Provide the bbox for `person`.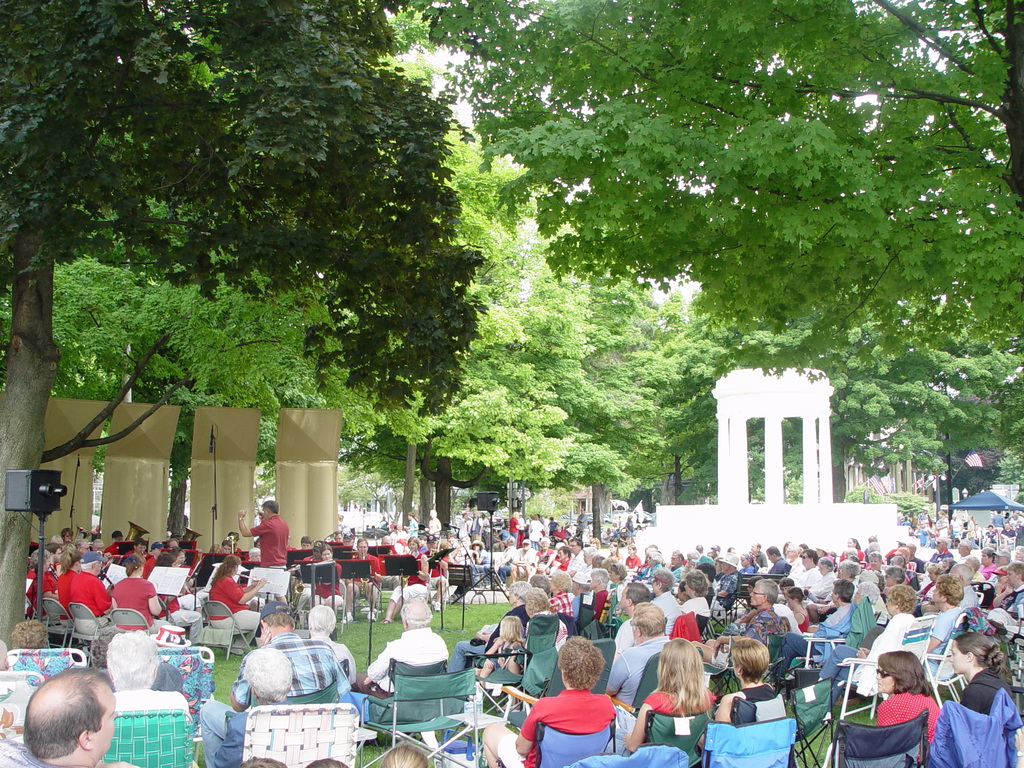
[604,601,673,701].
